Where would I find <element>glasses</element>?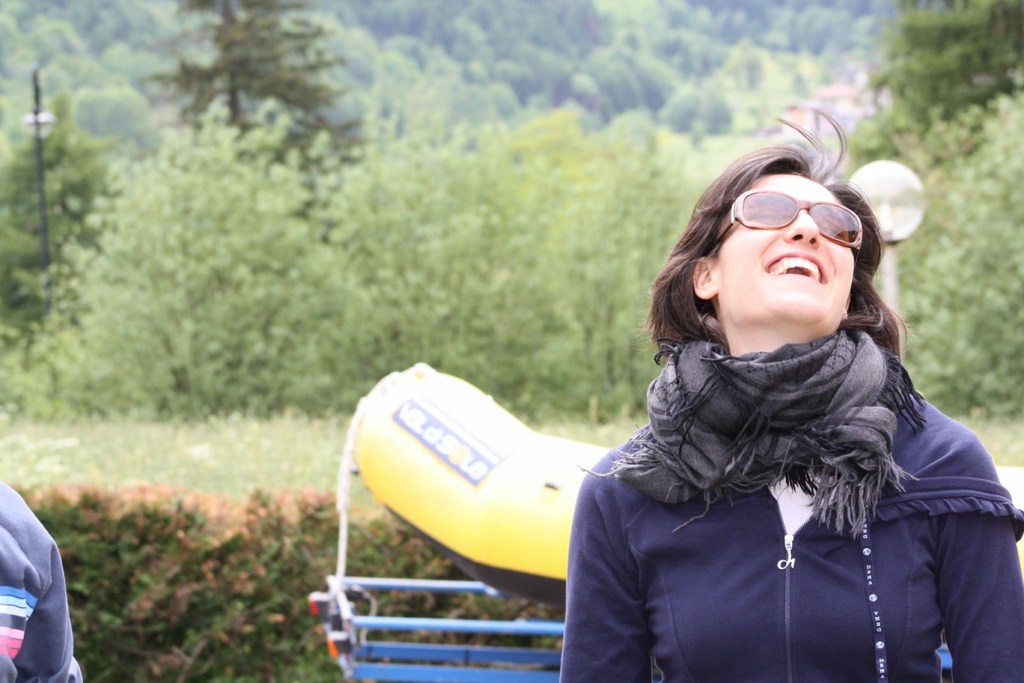
At (691,185,883,266).
